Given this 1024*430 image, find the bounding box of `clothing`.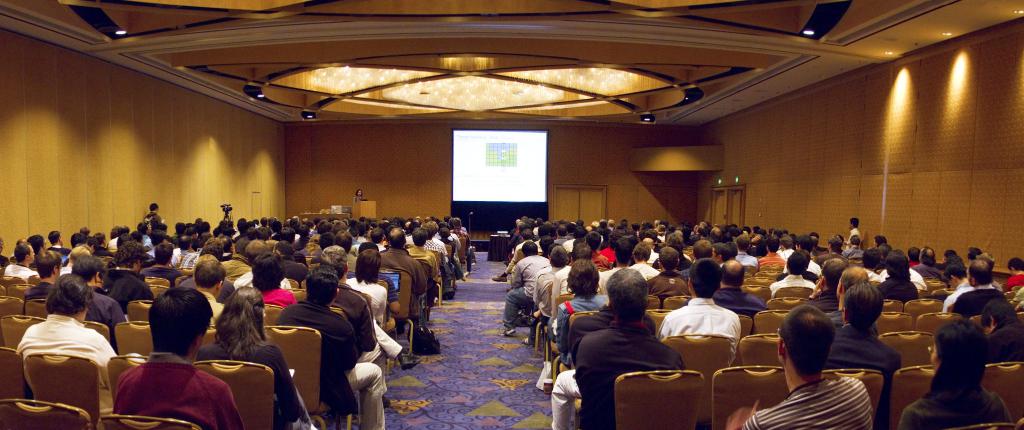
detection(572, 322, 691, 429).
